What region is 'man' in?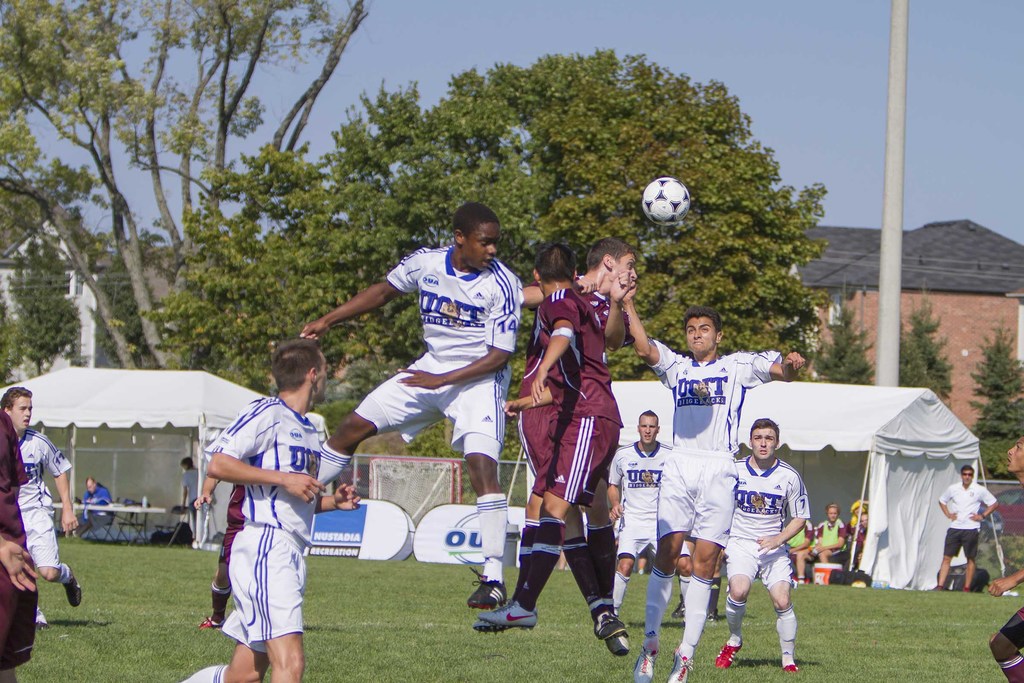
485, 240, 634, 654.
